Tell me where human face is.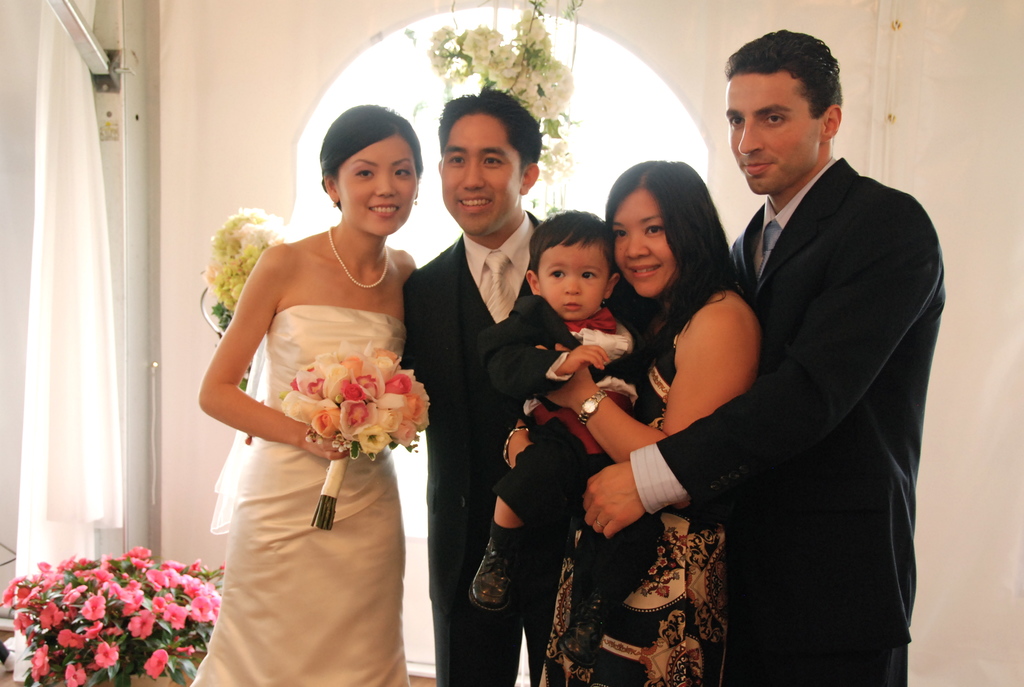
human face is at x1=613, y1=192, x2=677, y2=296.
